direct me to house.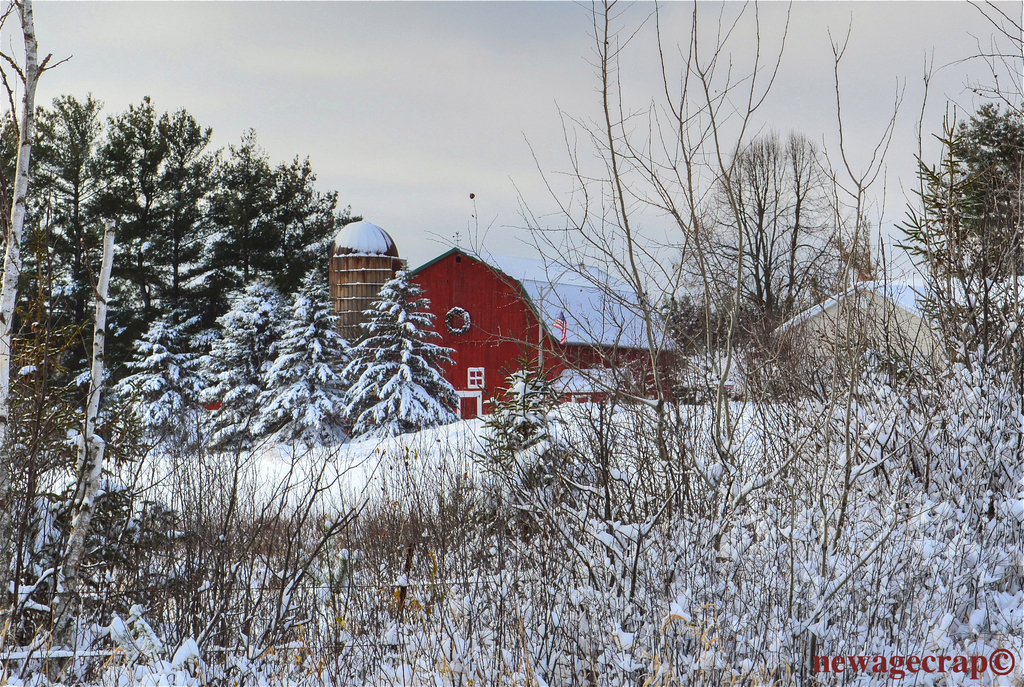
Direction: pyautogui.locateOnScreen(376, 244, 680, 426).
